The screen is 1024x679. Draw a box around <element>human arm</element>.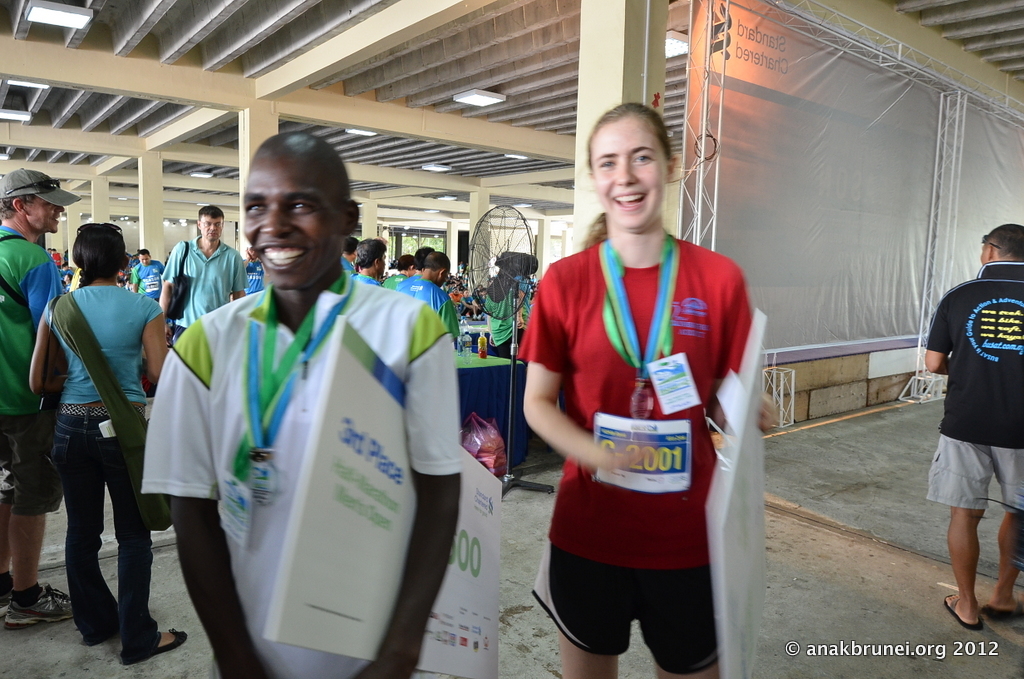
x1=523 y1=260 x2=648 y2=472.
